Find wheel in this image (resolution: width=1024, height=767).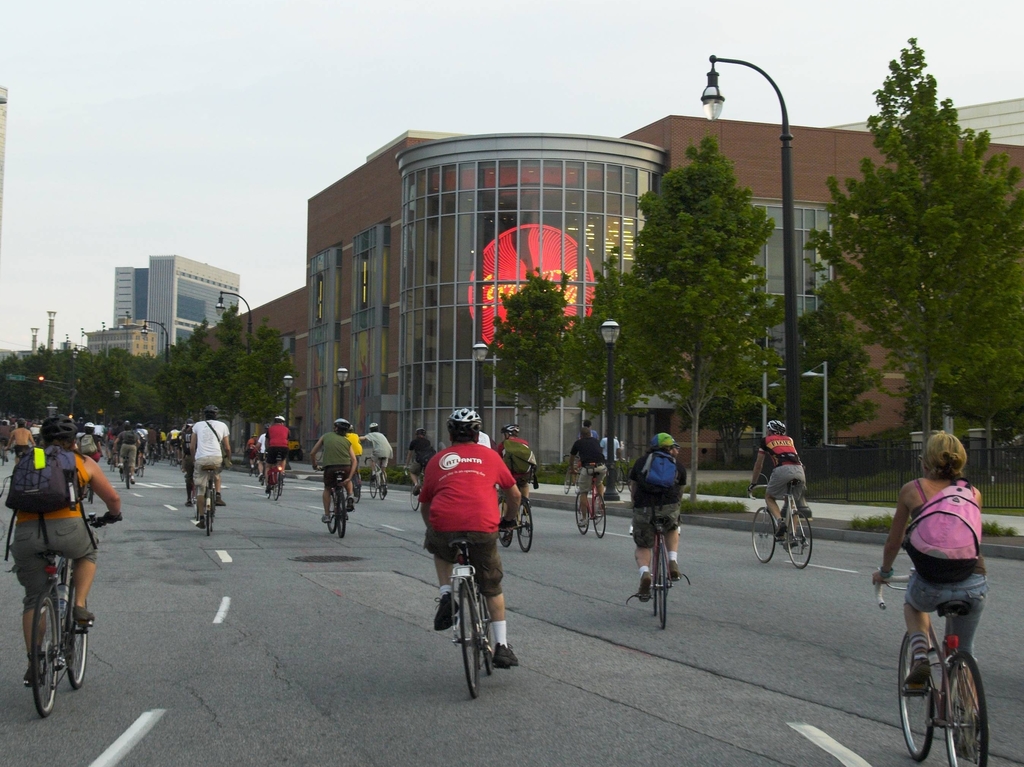
BBox(942, 649, 989, 766).
